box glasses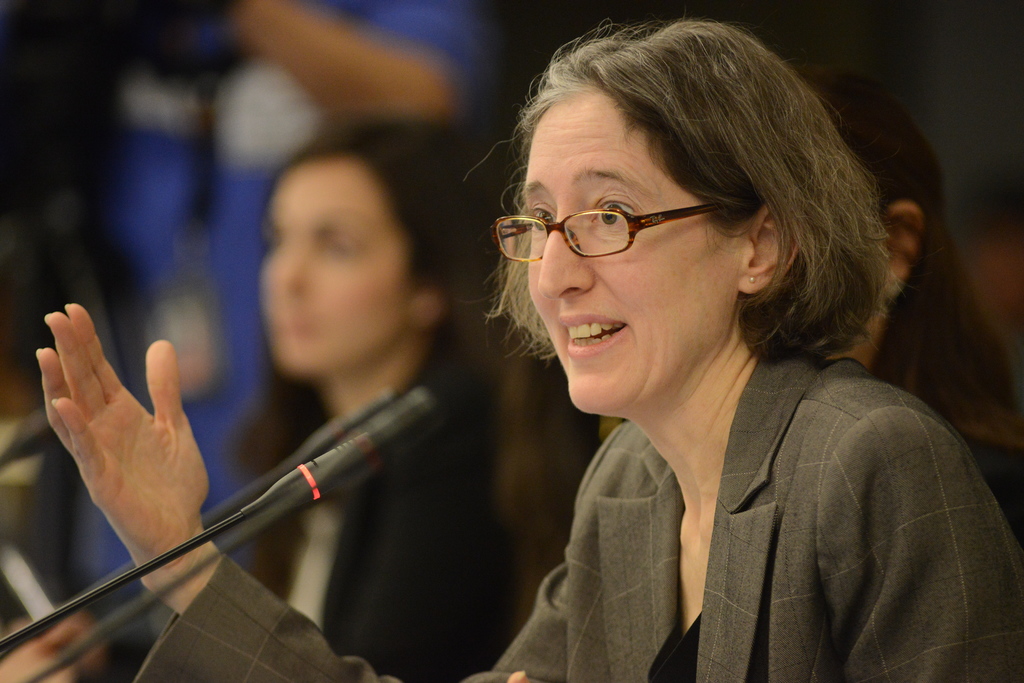
detection(488, 205, 748, 271)
